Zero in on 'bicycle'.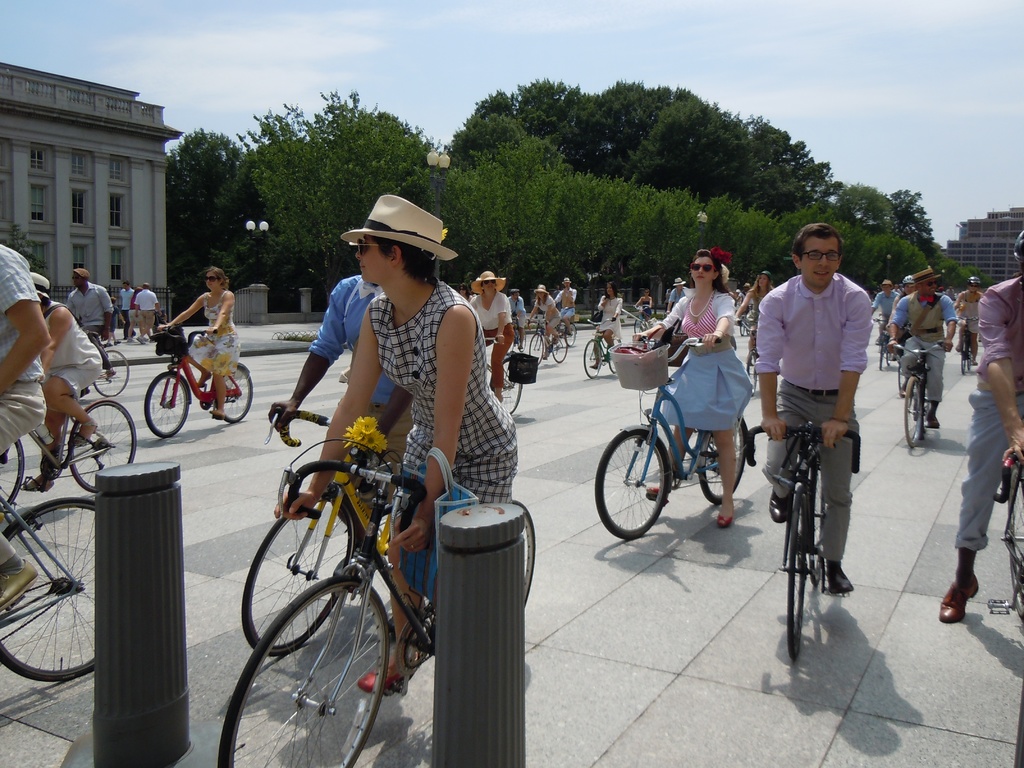
Zeroed in: left=0, top=449, right=100, bottom=682.
